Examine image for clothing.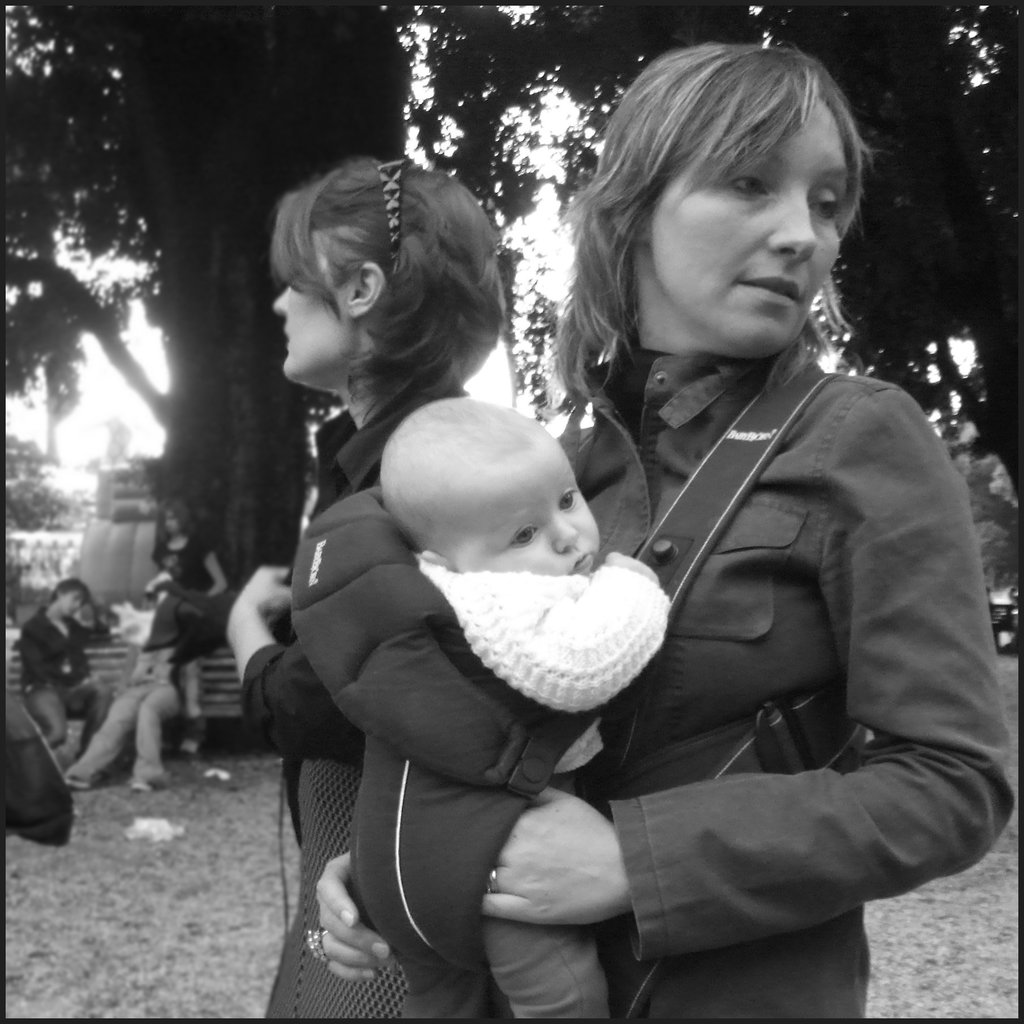
Examination result: locate(152, 533, 216, 645).
